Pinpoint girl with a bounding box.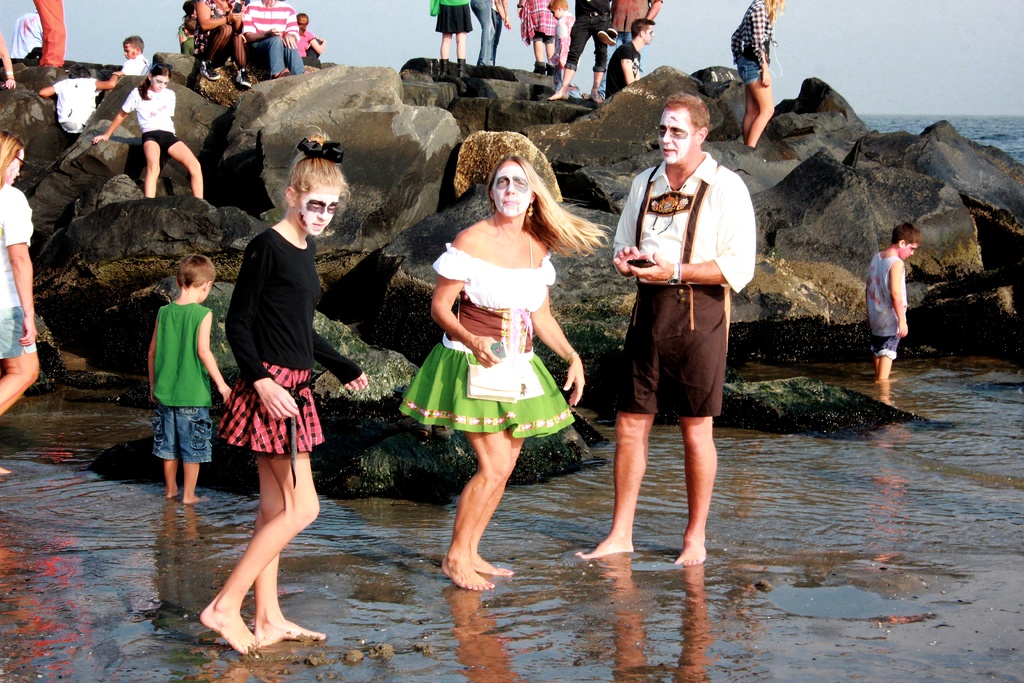
left=195, top=135, right=368, bottom=657.
